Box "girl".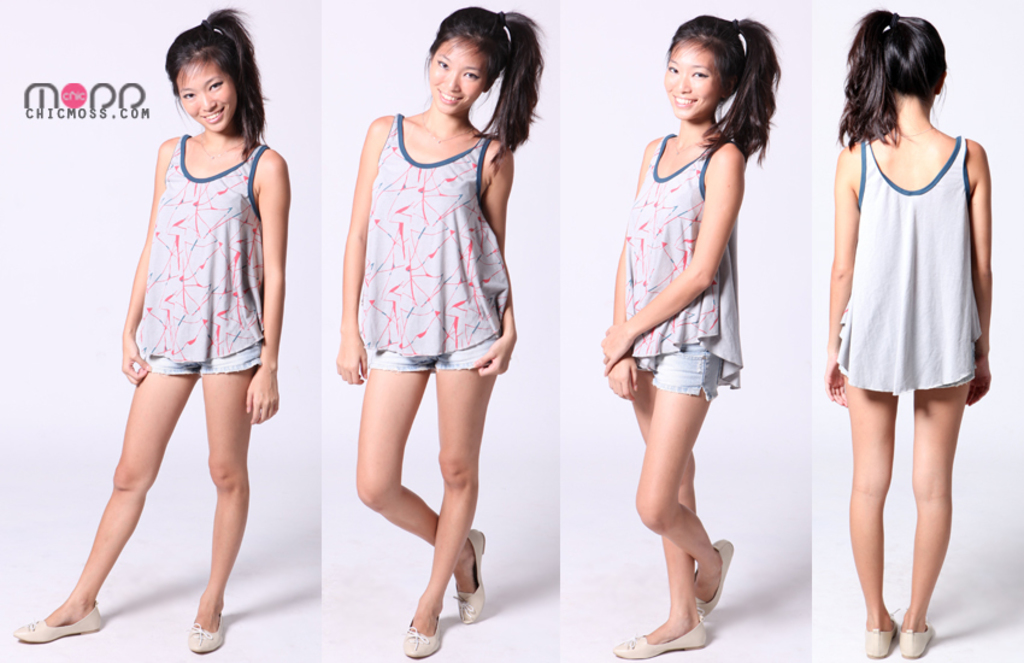
{"x1": 336, "y1": 5, "x2": 548, "y2": 646}.
